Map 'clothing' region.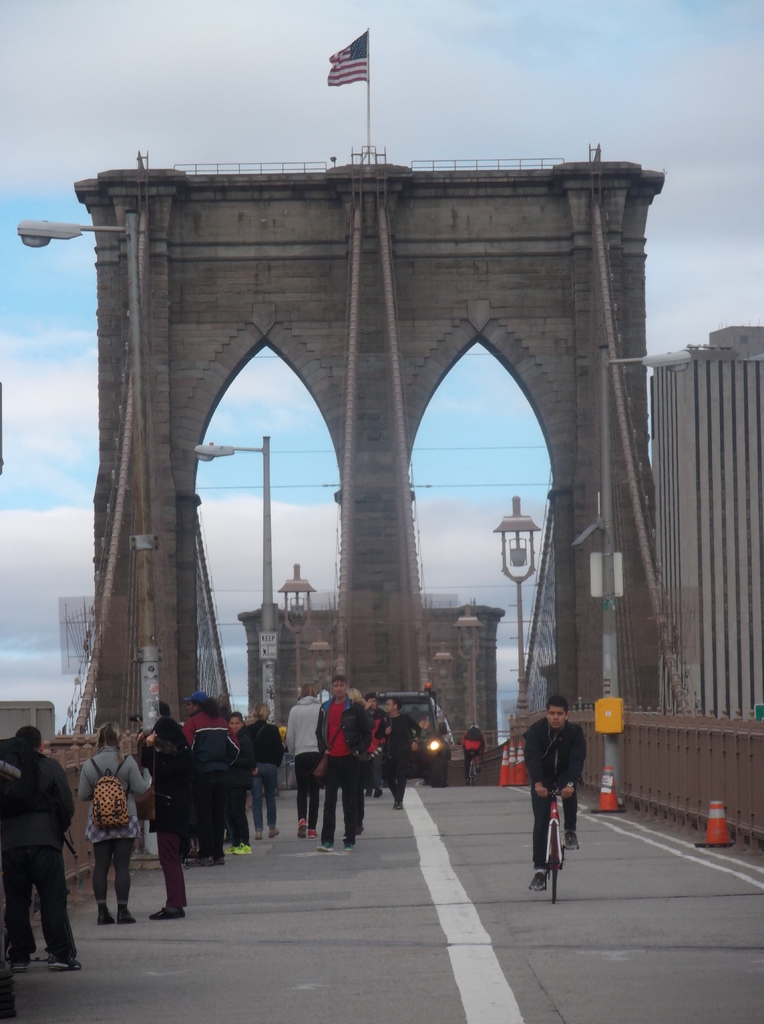
Mapped to <bbox>152, 740, 192, 902</bbox>.
